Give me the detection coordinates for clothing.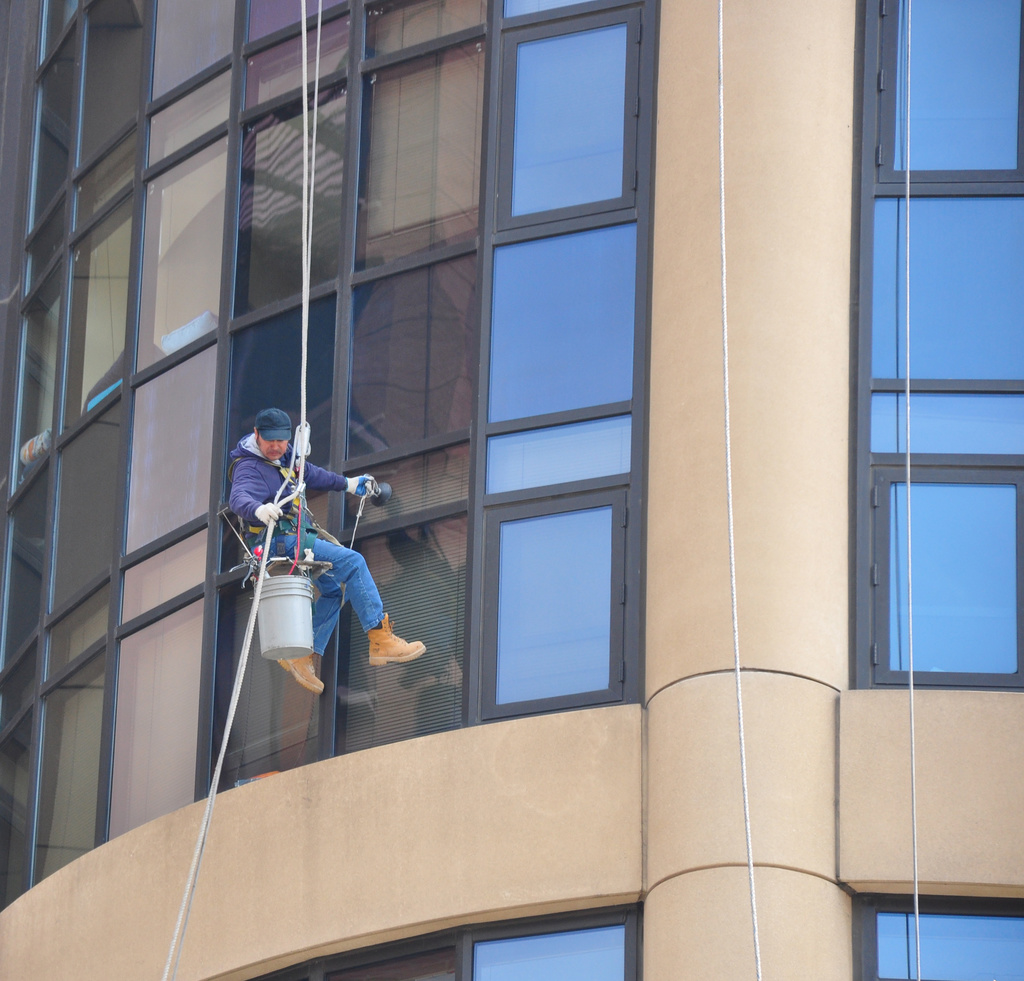
<bbox>226, 430, 383, 655</bbox>.
